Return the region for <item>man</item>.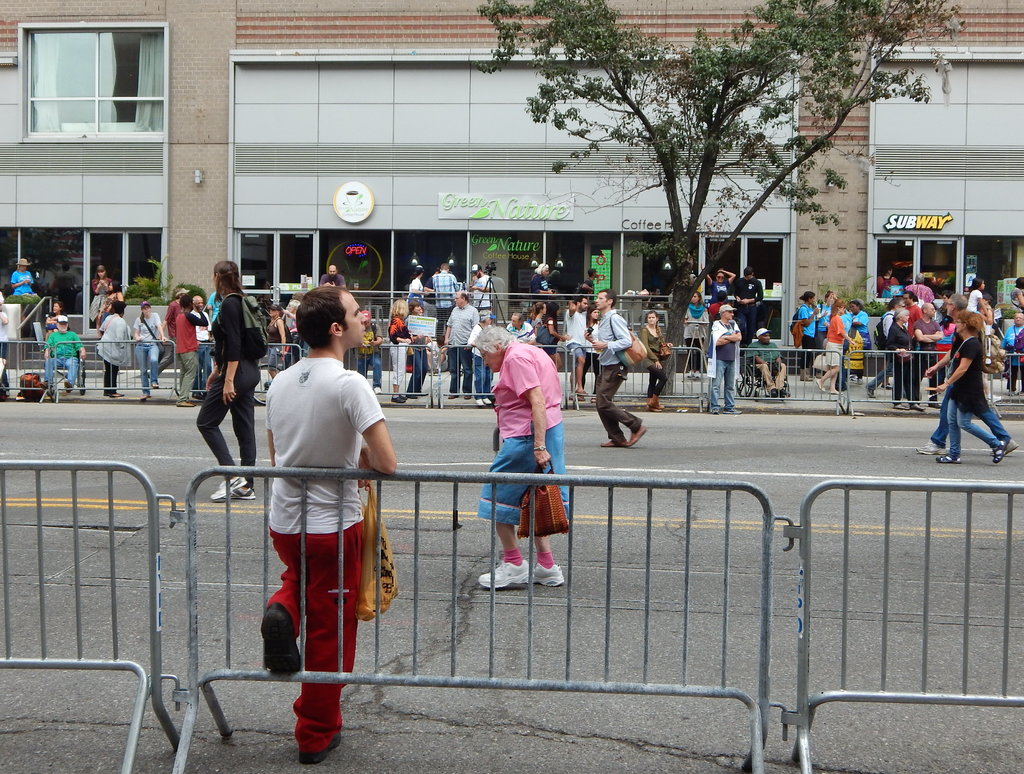
(237,277,403,752).
